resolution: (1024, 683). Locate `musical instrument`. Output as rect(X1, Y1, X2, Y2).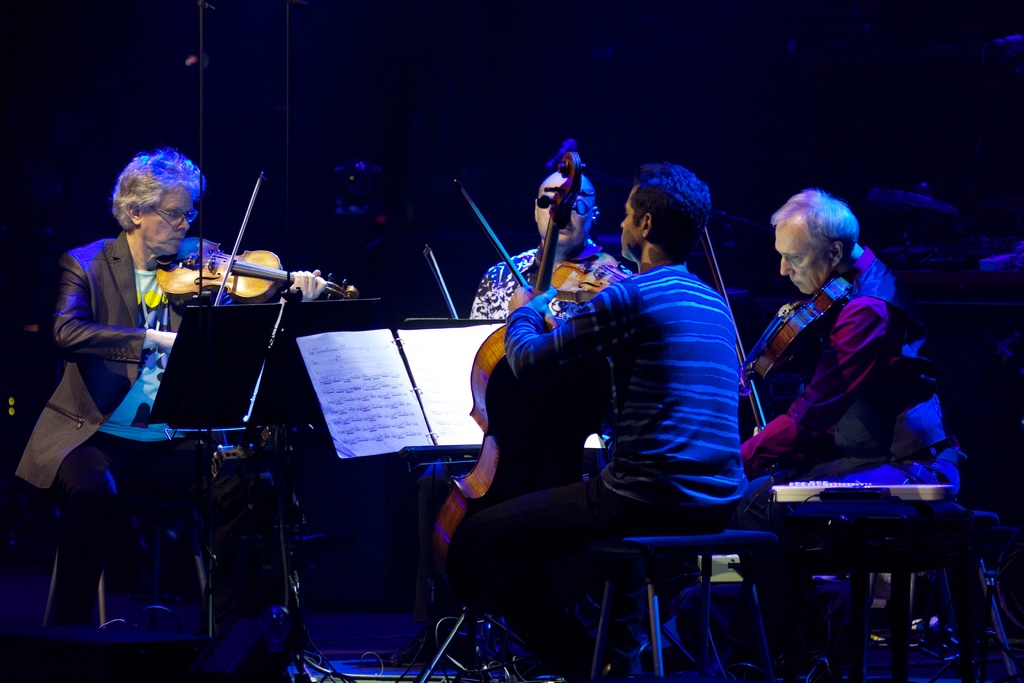
rect(151, 174, 340, 352).
